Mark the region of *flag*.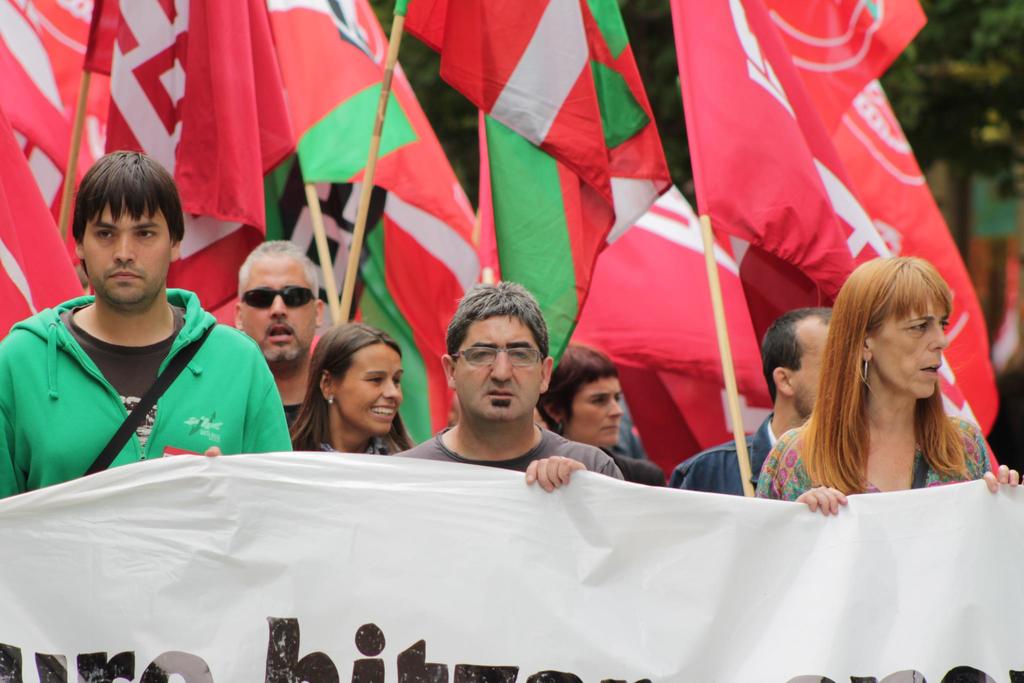
Region: (669,10,975,347).
